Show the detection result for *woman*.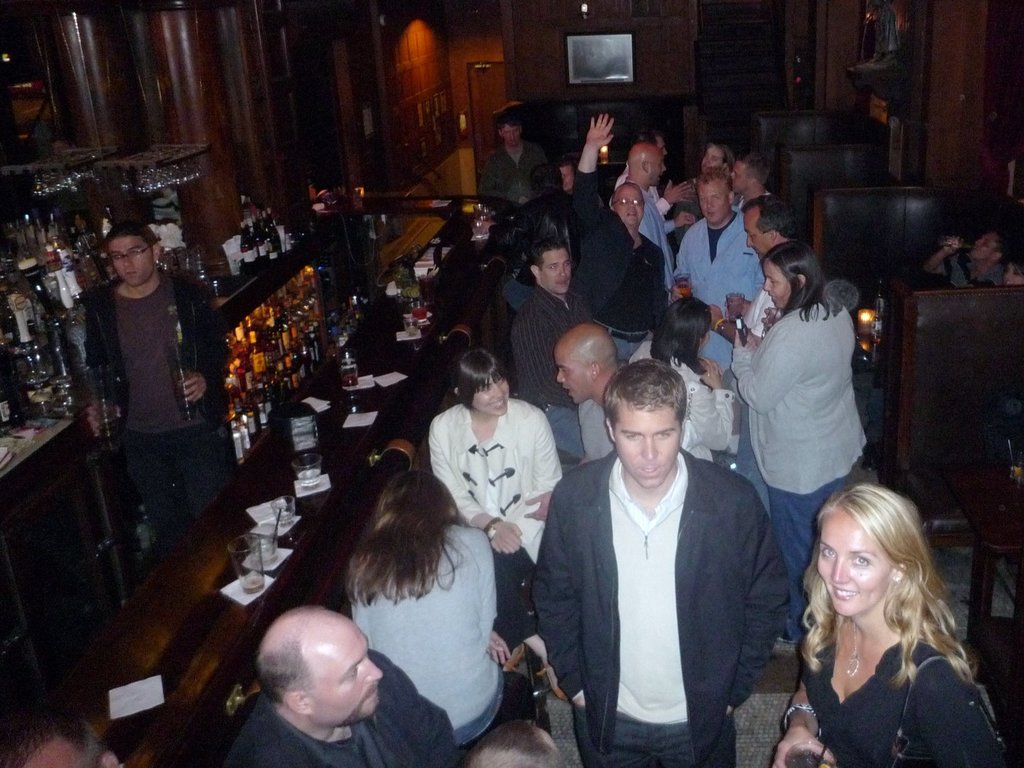
detection(349, 468, 519, 737).
